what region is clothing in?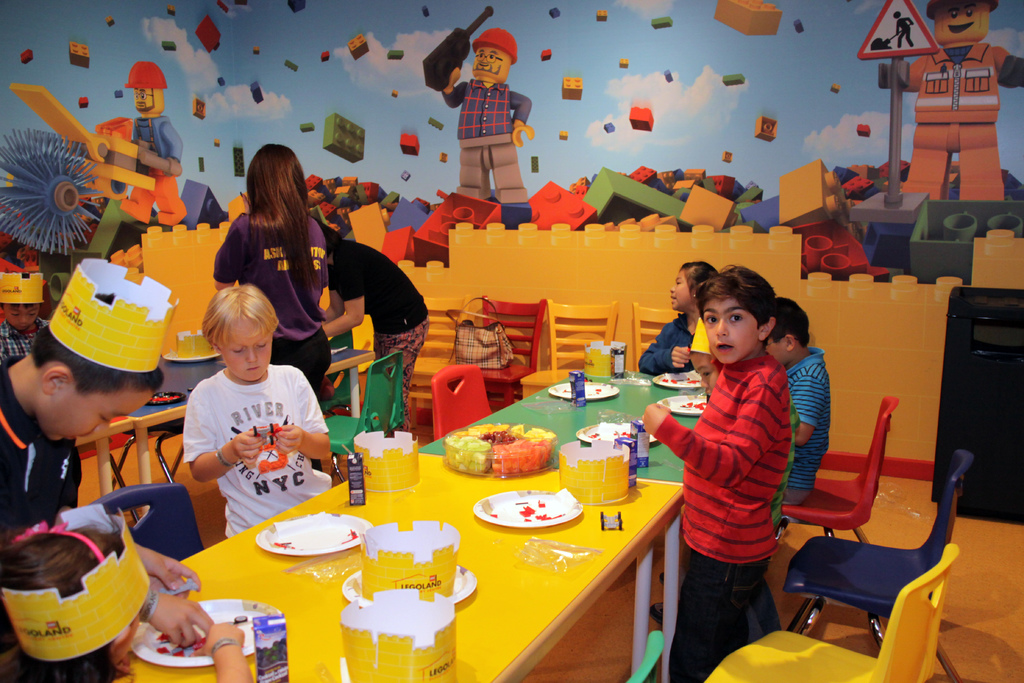
(left=130, top=113, right=186, bottom=216).
